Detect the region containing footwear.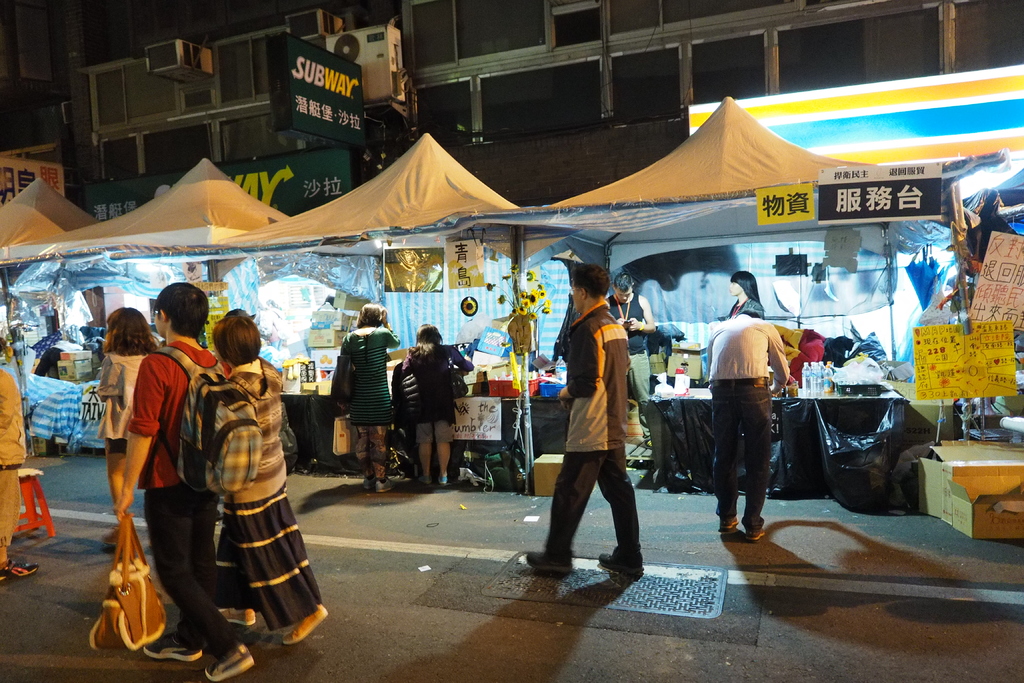
locate(283, 607, 330, 646).
